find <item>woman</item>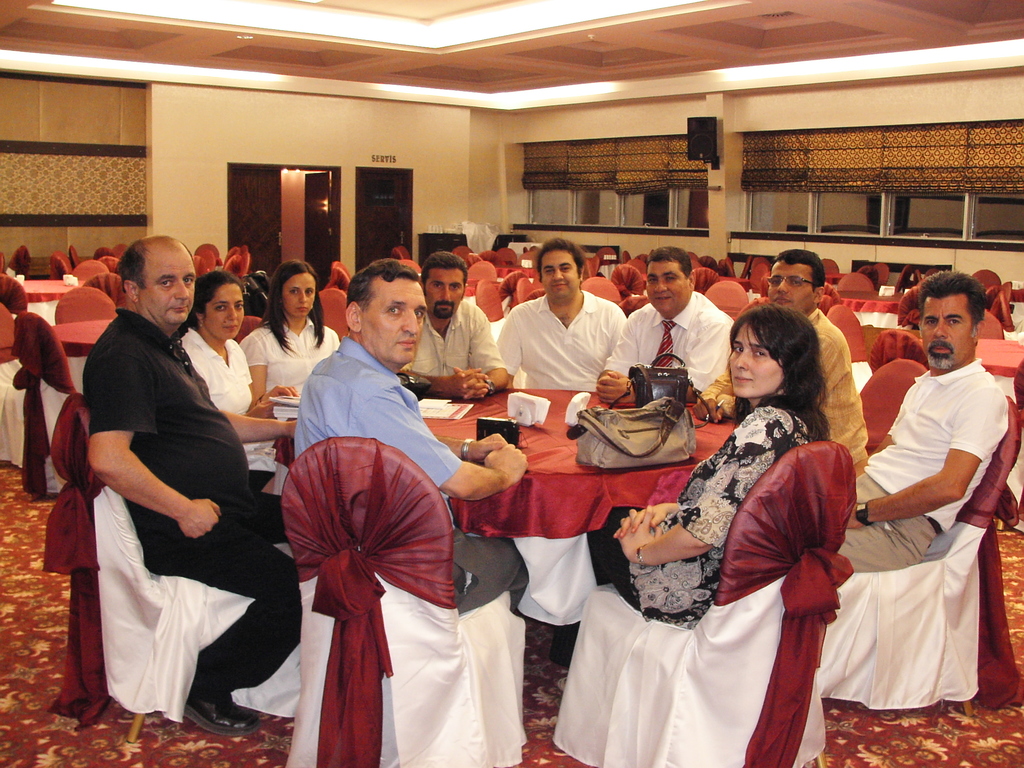
locate(180, 268, 301, 419)
